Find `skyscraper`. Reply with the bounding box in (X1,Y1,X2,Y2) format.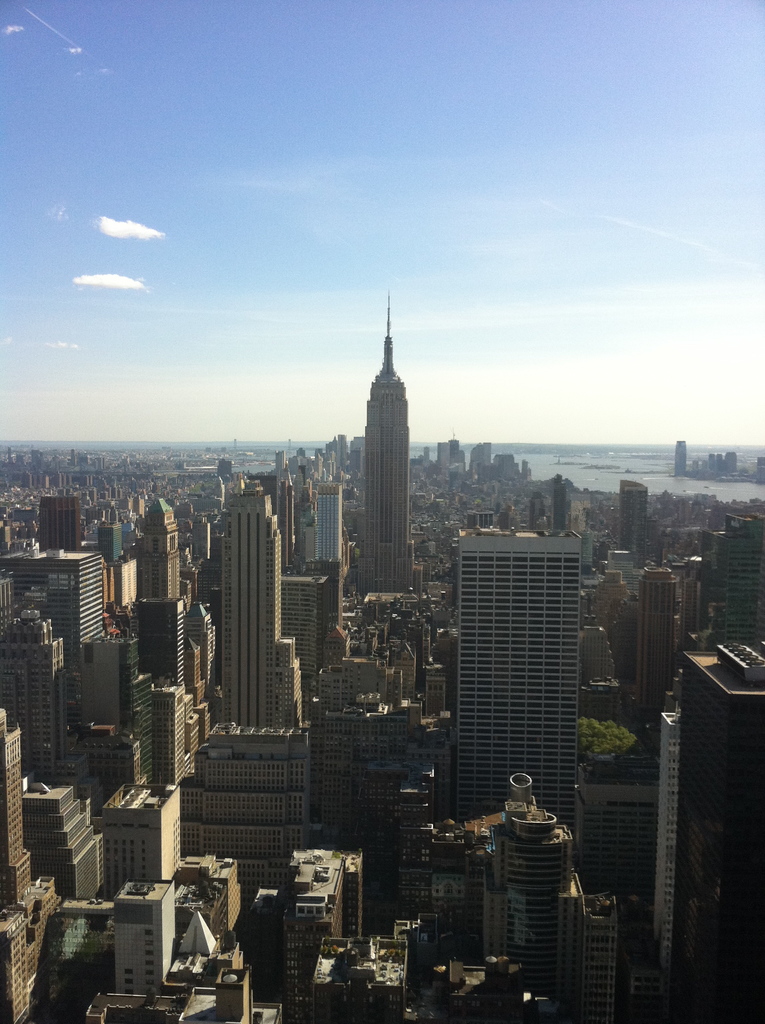
(449,522,589,869).
